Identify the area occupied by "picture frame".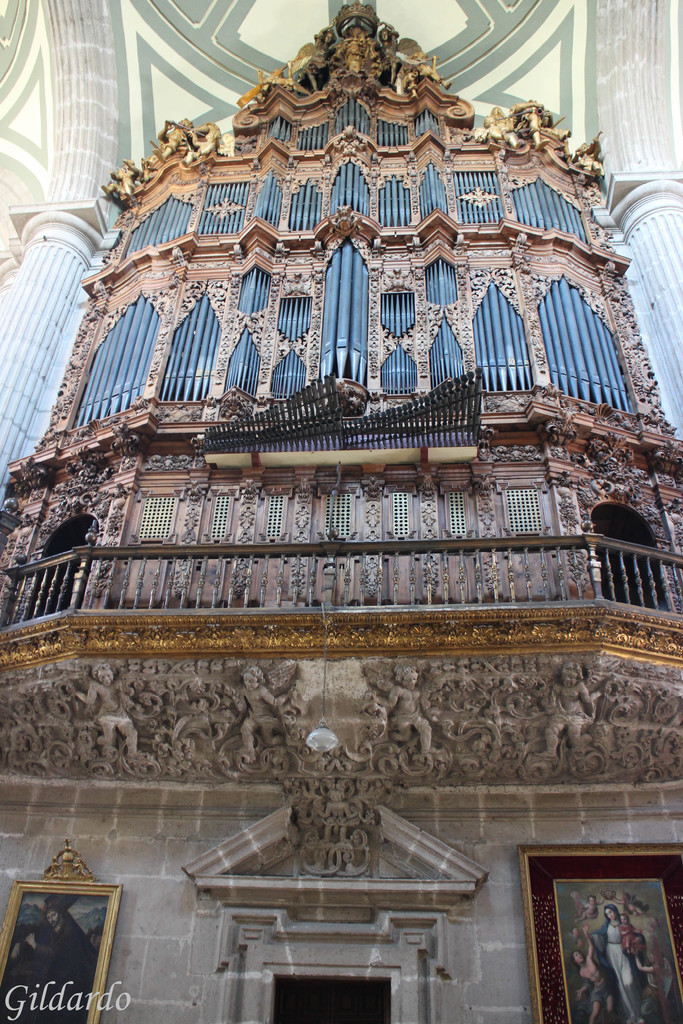
Area: locate(513, 854, 682, 1023).
